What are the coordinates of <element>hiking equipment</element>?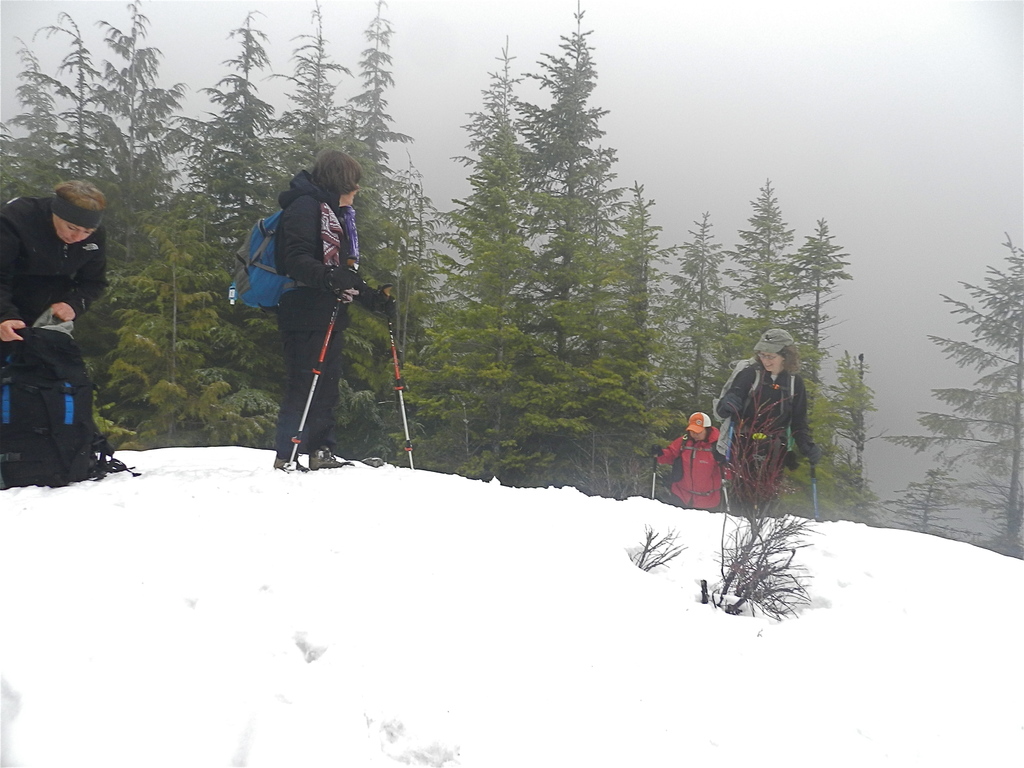
select_region(650, 445, 659, 500).
